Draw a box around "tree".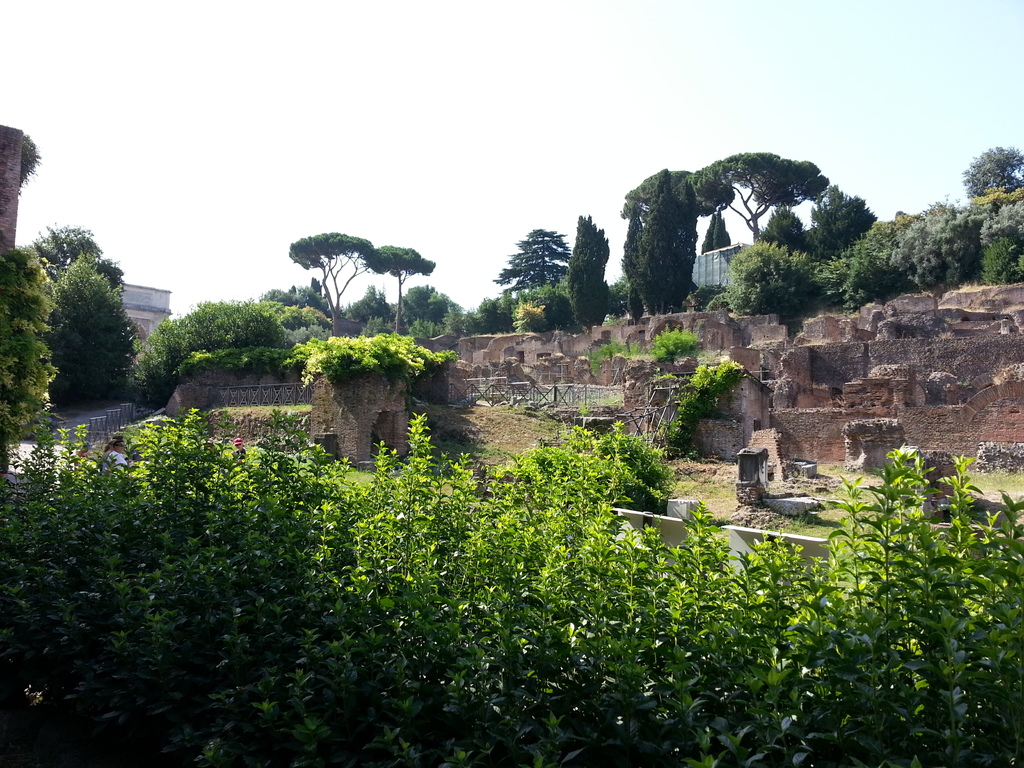
bbox=(371, 241, 438, 338).
